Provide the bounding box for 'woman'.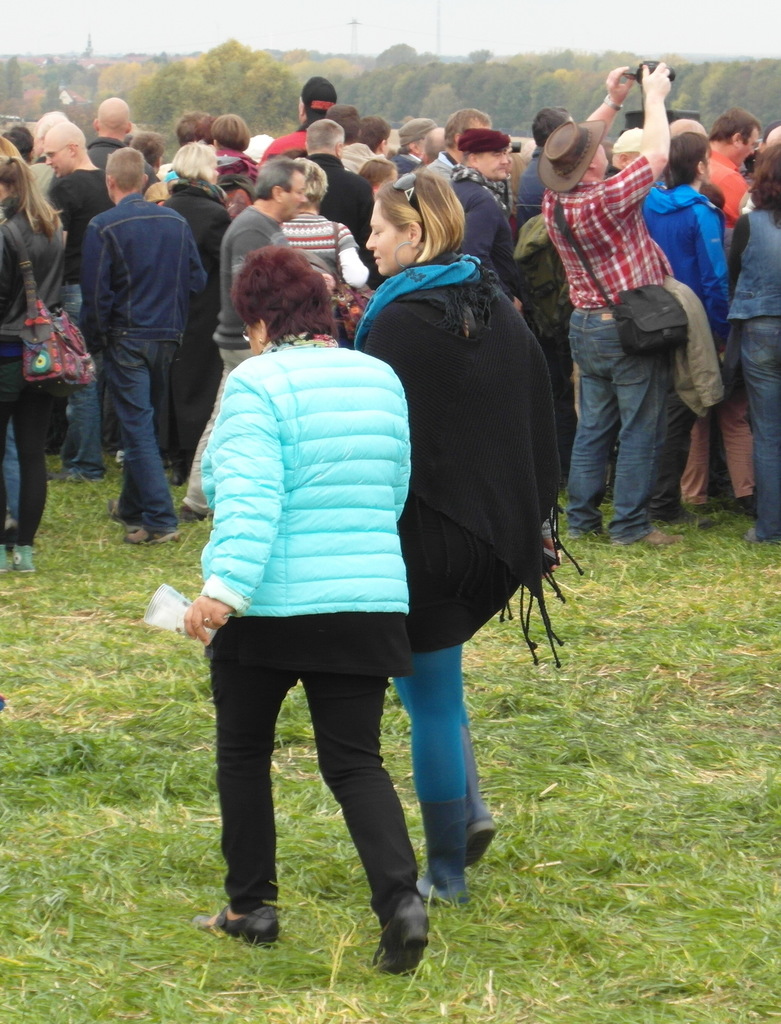
<box>356,160,570,783</box>.
